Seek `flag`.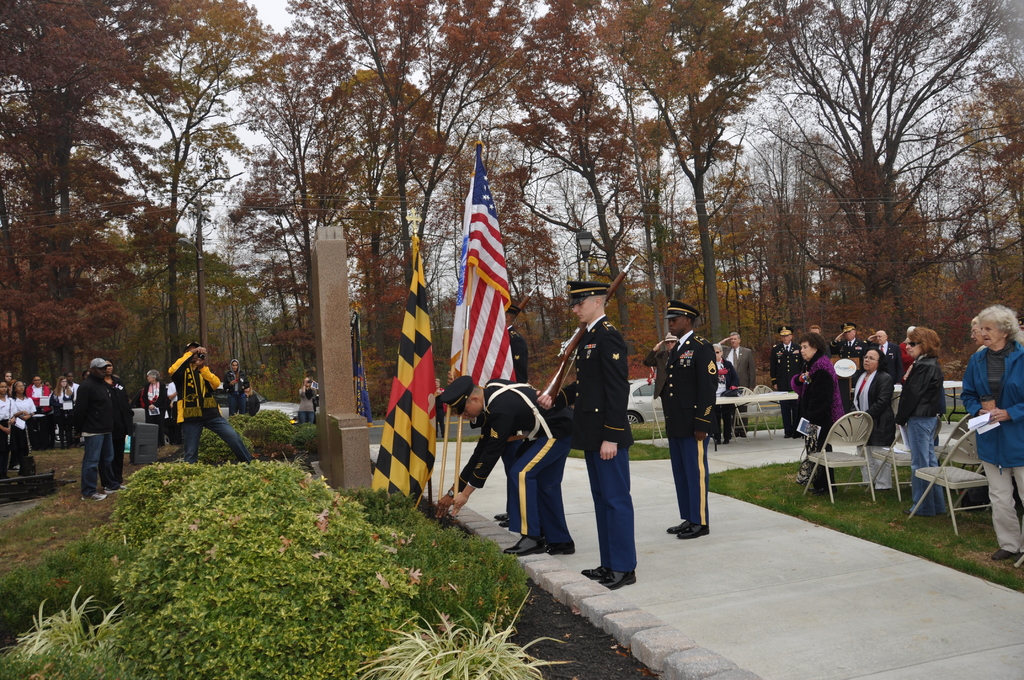
box(452, 140, 524, 390).
